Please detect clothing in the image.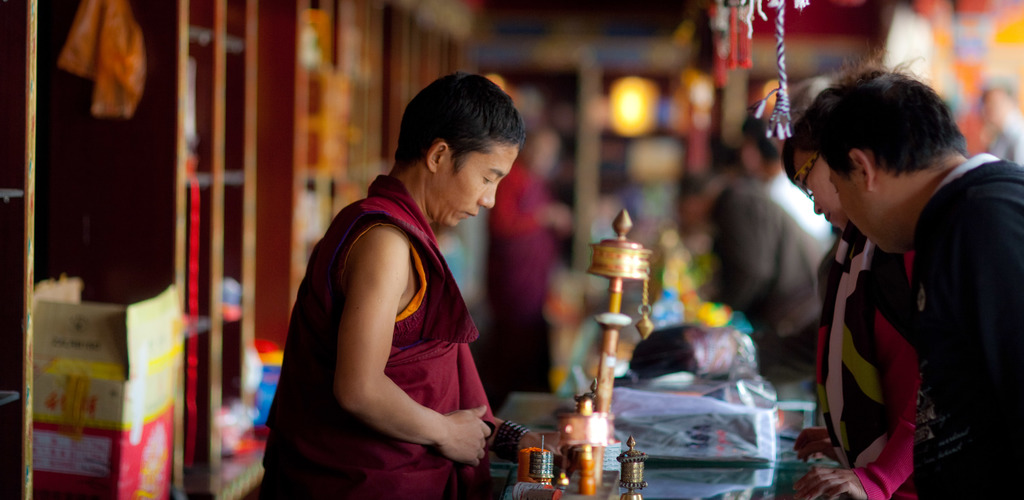
811, 234, 936, 499.
